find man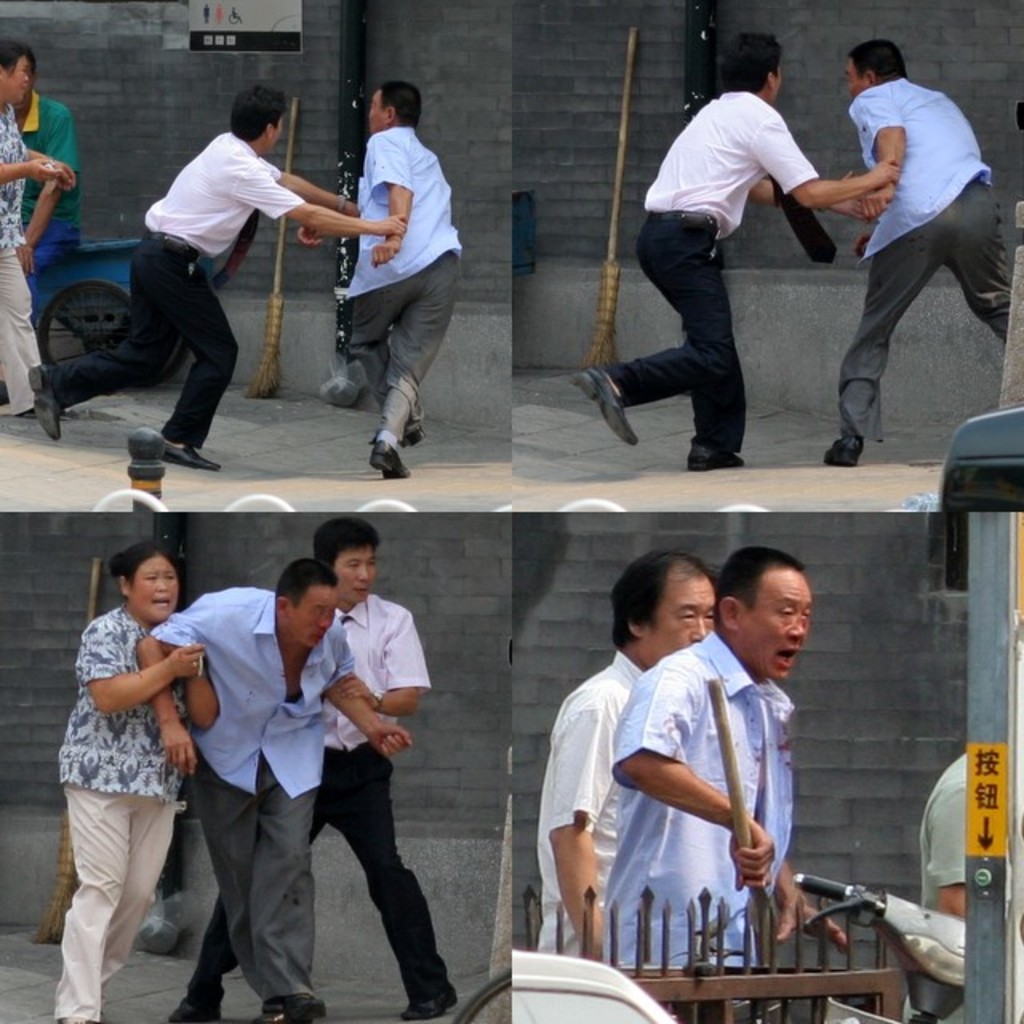
BBox(915, 749, 976, 922)
